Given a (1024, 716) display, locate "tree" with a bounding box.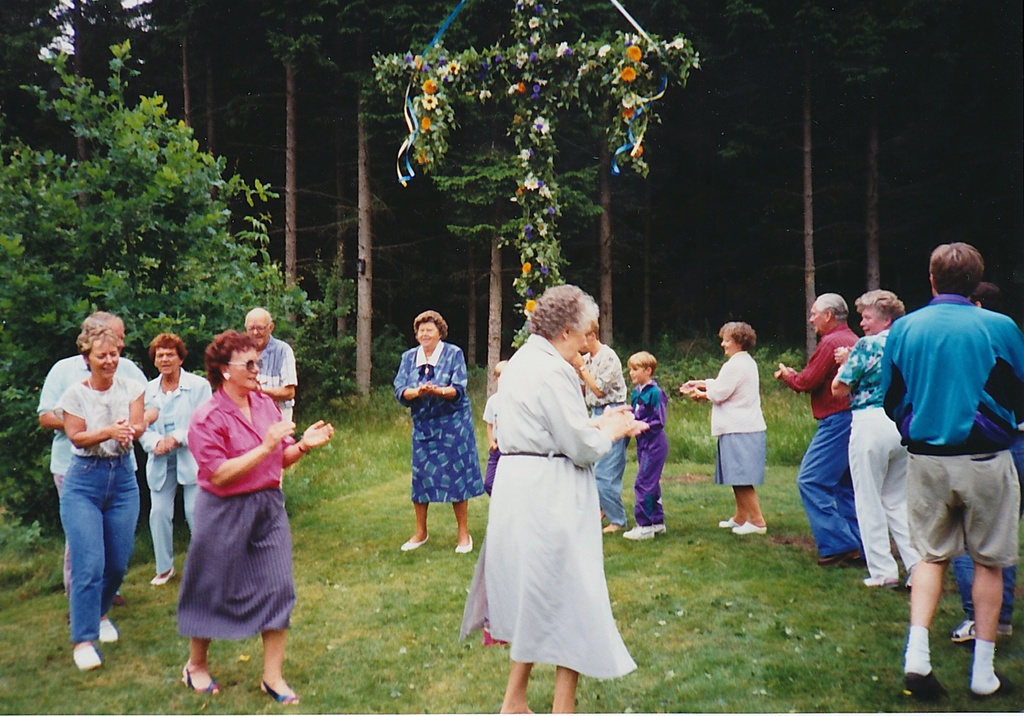
Located: bbox(2, 41, 324, 552).
